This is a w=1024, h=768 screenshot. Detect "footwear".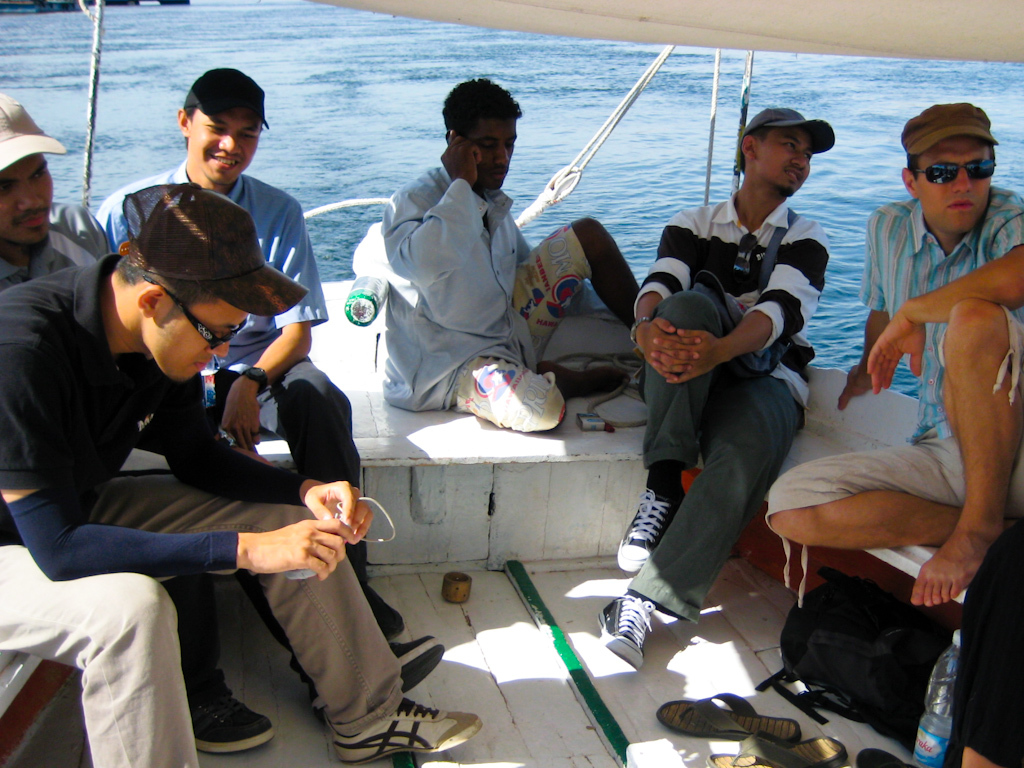
859, 742, 894, 766.
